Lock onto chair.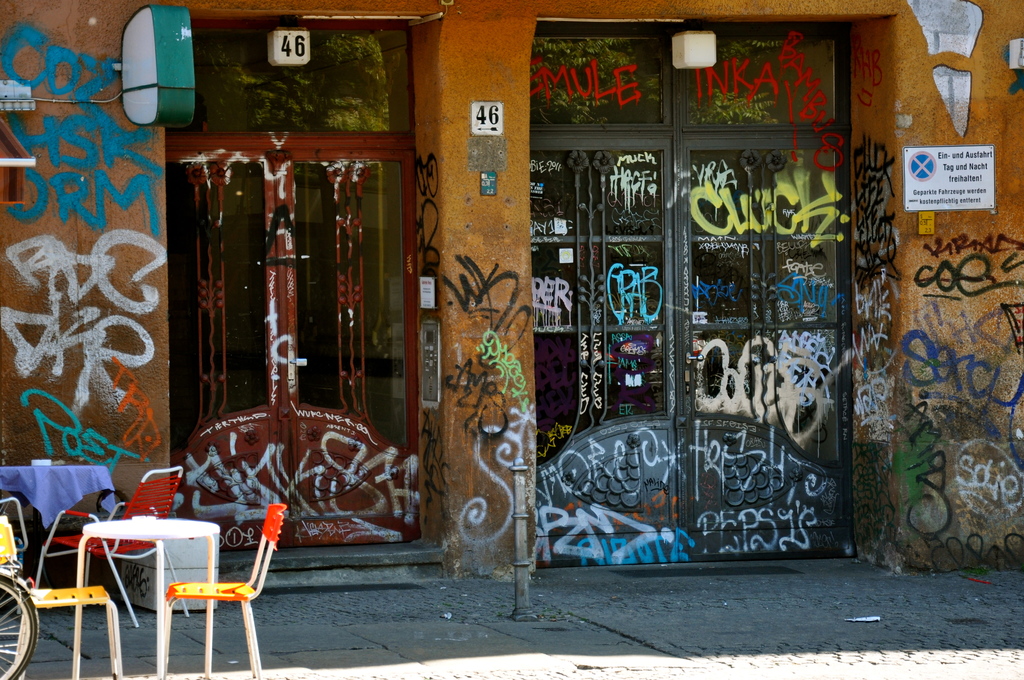
Locked: x1=0, y1=514, x2=122, y2=679.
